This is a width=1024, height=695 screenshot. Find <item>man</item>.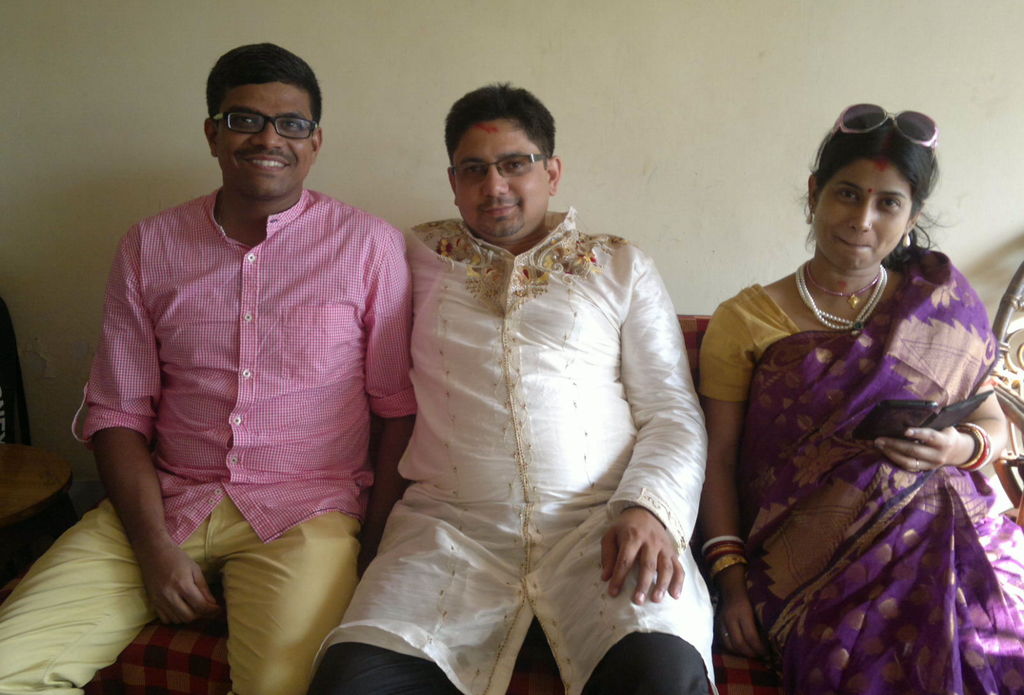
Bounding box: bbox=[301, 79, 720, 694].
